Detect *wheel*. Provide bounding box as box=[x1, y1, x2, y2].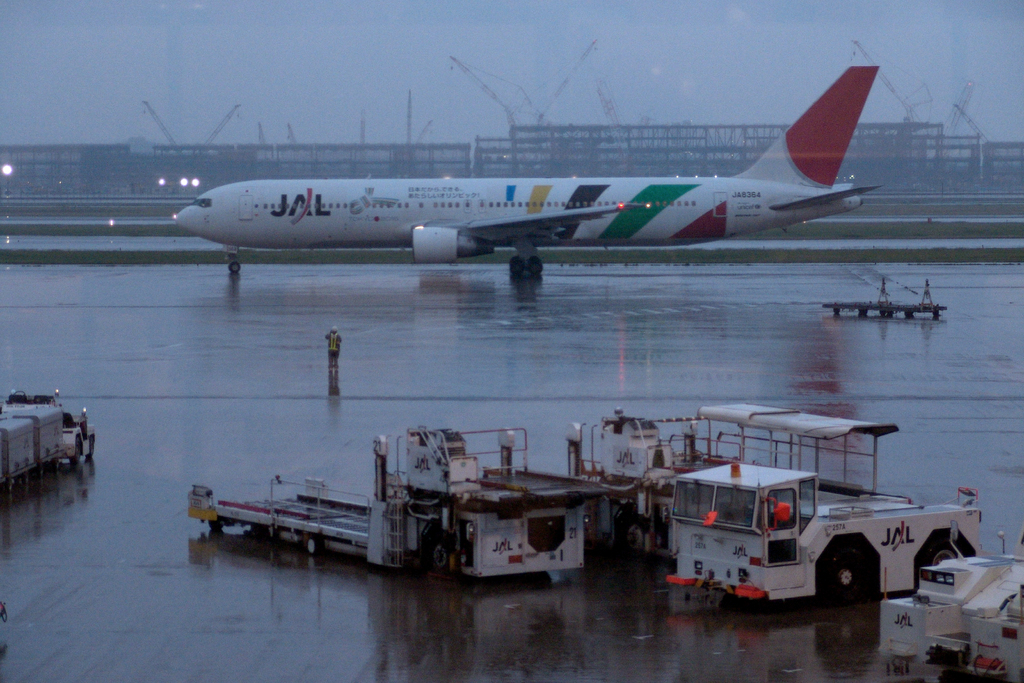
box=[911, 525, 985, 579].
